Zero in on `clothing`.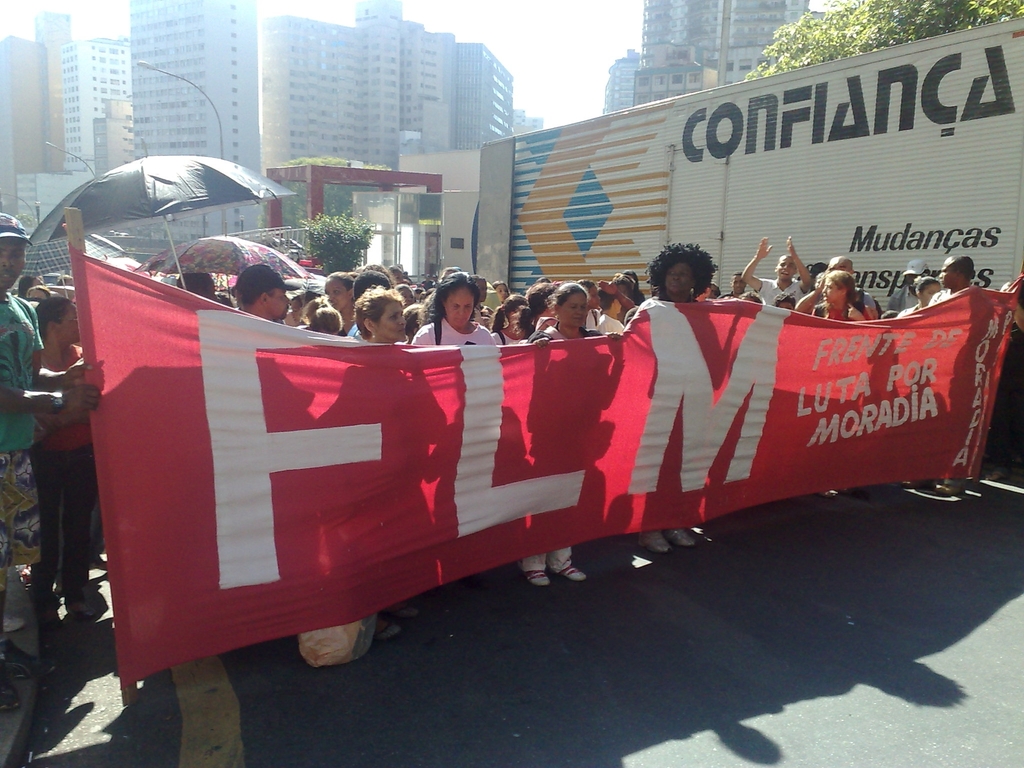
Zeroed in: pyautogui.locateOnScreen(962, 286, 1023, 473).
